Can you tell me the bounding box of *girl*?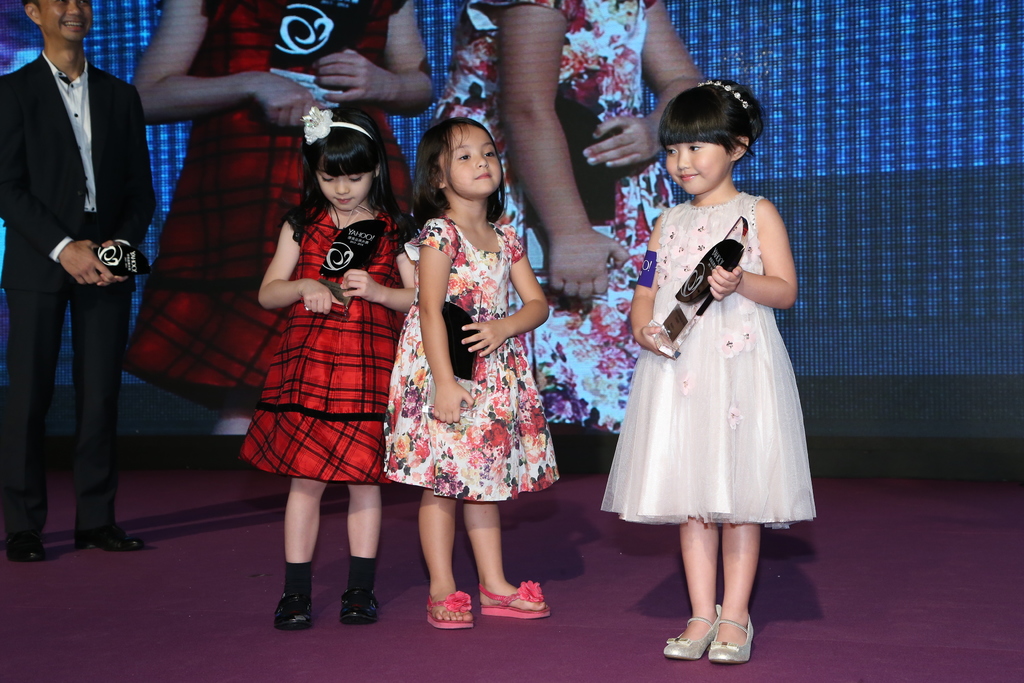
select_region(385, 118, 561, 629).
